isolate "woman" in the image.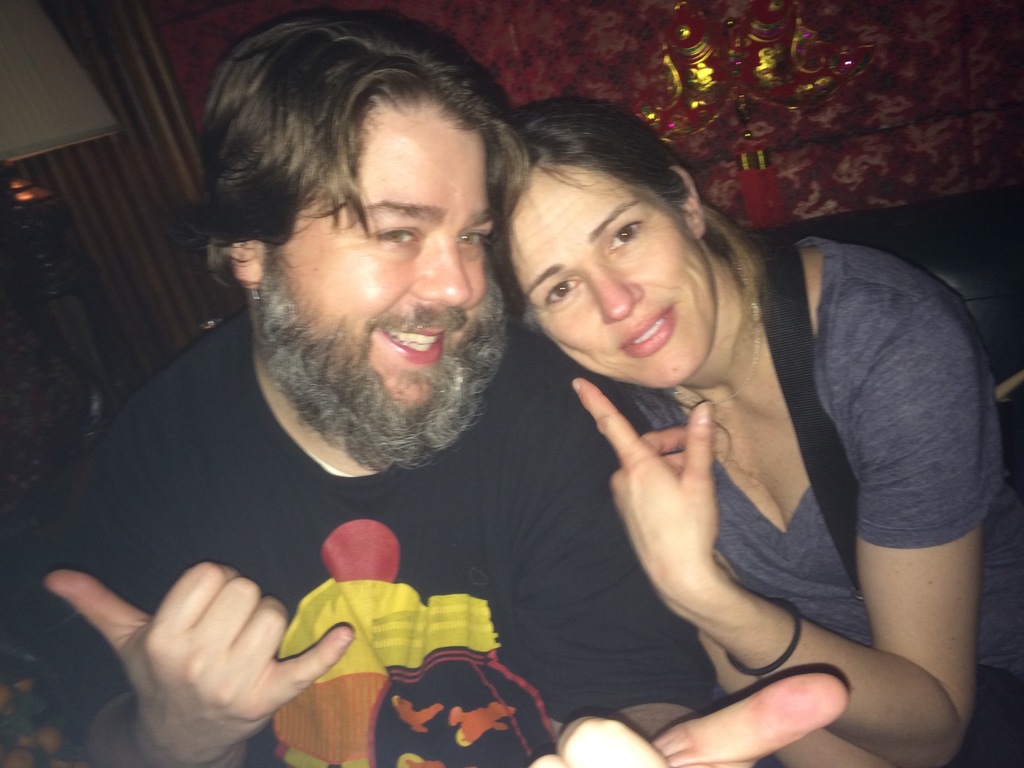
Isolated region: (x1=486, y1=75, x2=989, y2=766).
